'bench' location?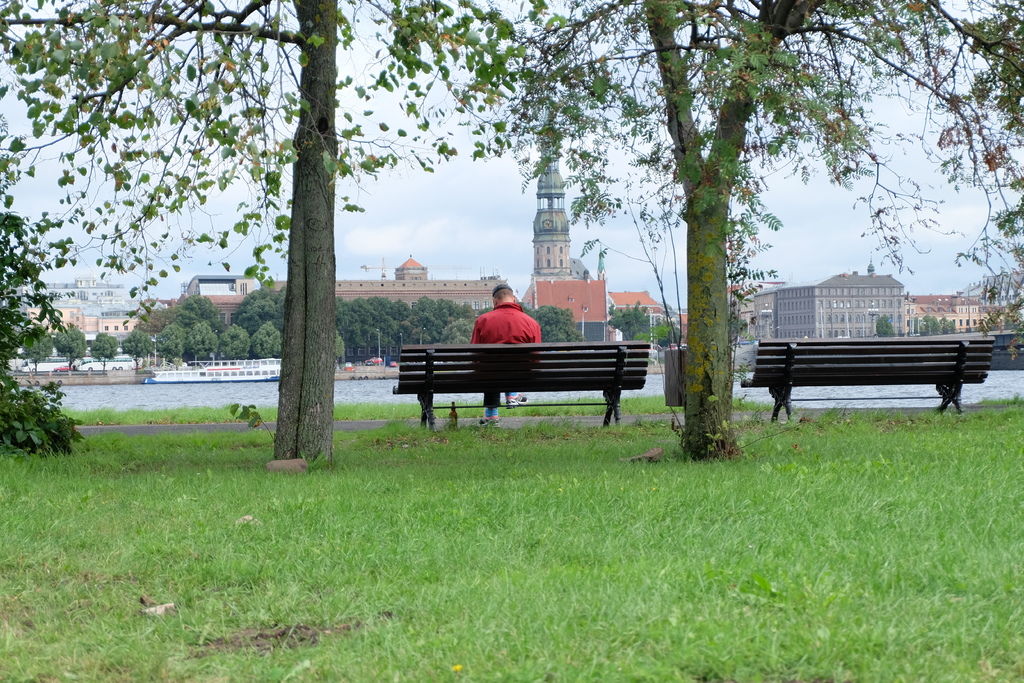
bbox(740, 336, 996, 424)
